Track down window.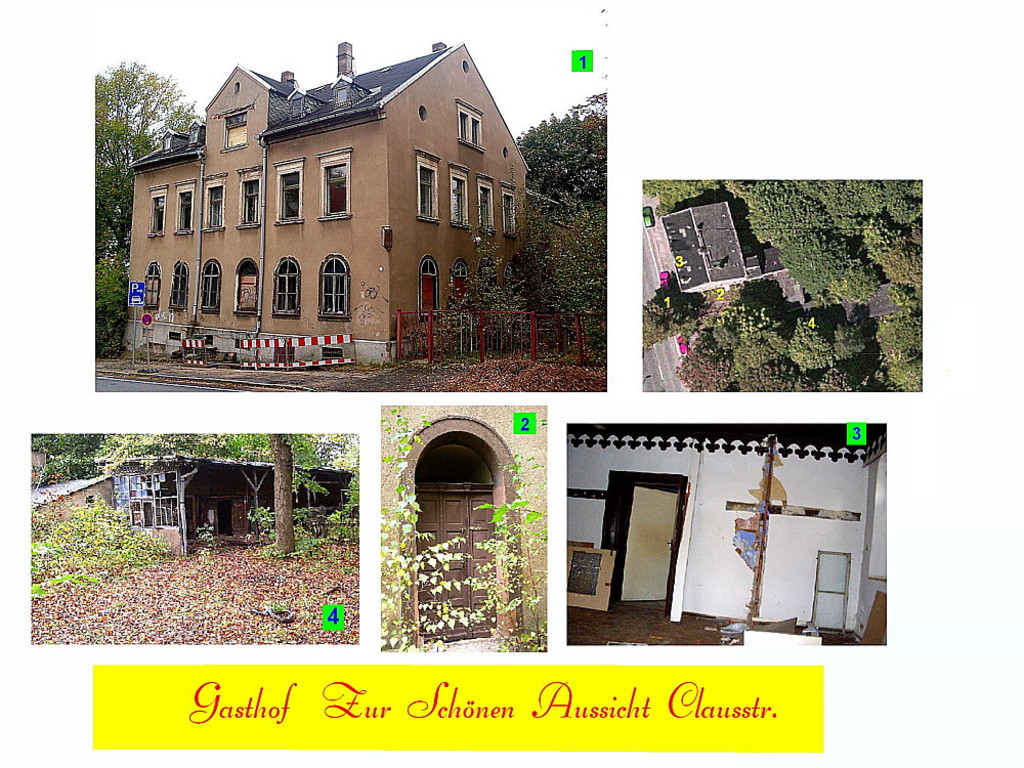
Tracked to [left=315, top=146, right=352, bottom=216].
